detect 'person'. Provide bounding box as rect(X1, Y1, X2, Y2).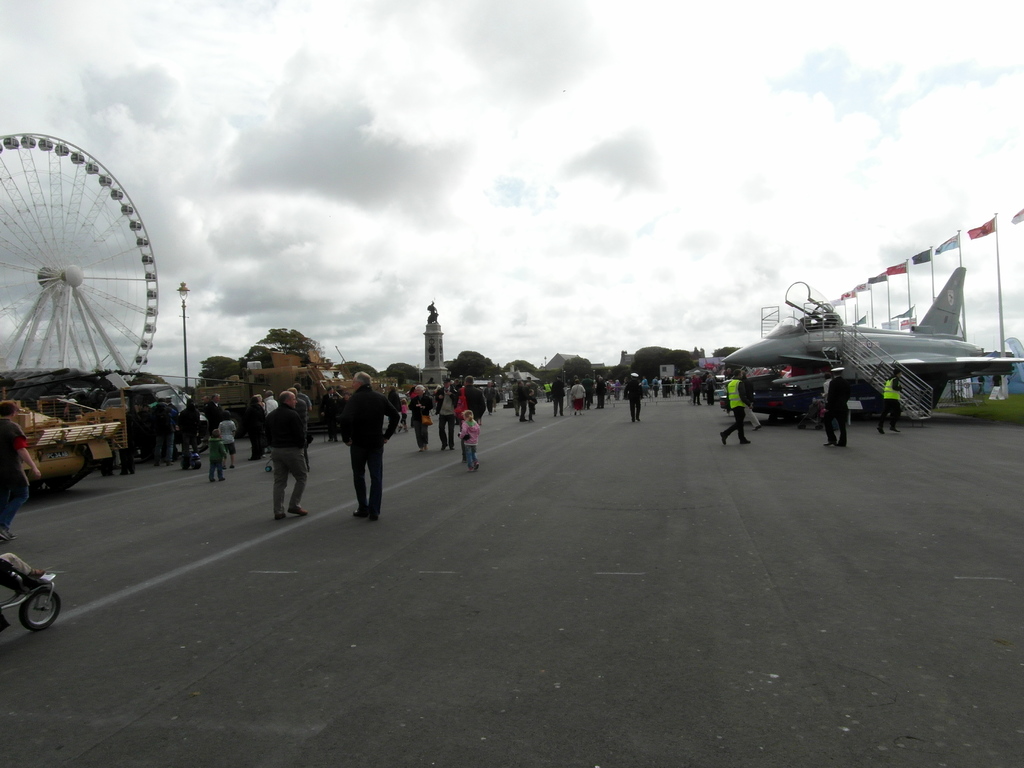
rect(715, 362, 757, 449).
